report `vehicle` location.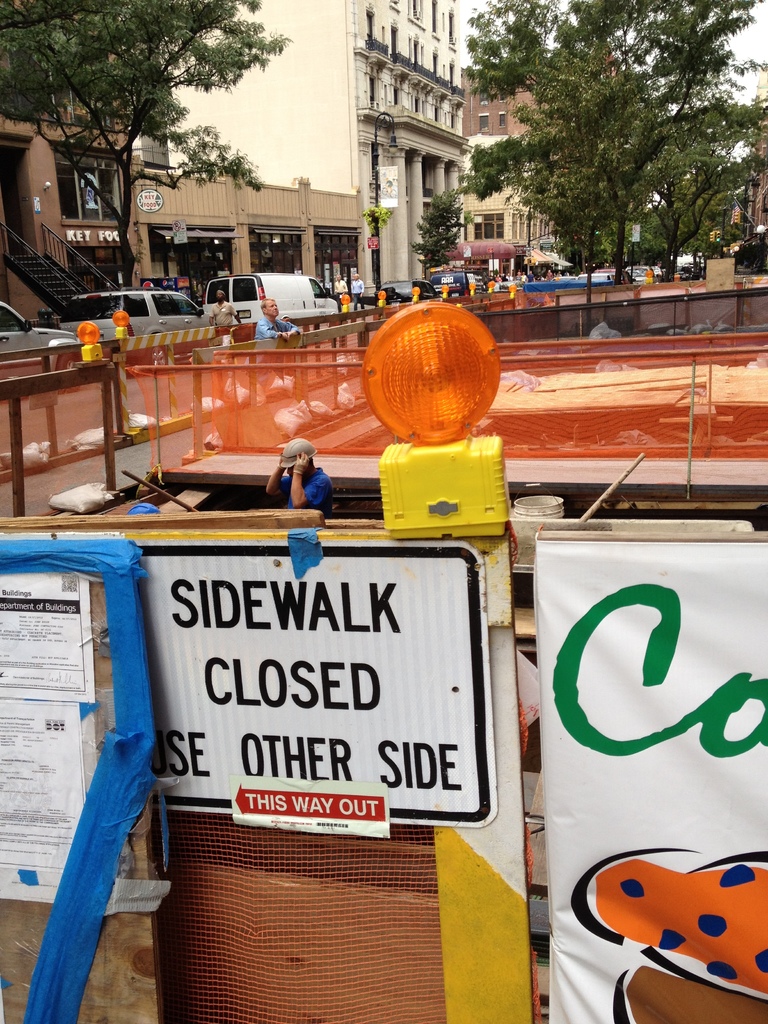
Report: 377, 279, 436, 305.
